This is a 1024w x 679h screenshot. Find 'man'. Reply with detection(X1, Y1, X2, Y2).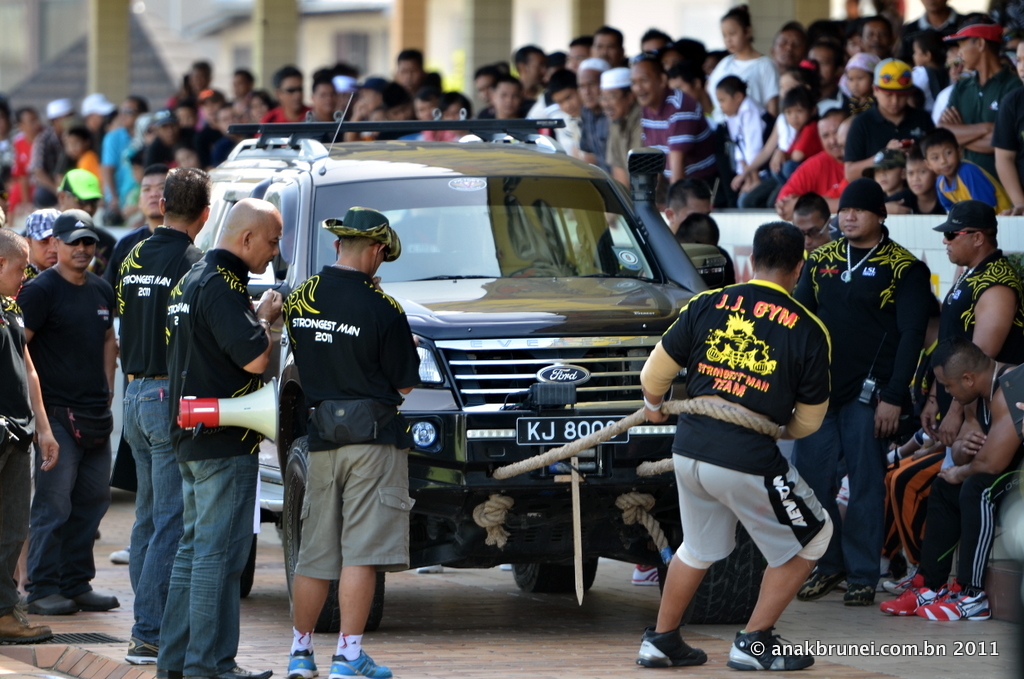
detection(166, 197, 276, 678).
